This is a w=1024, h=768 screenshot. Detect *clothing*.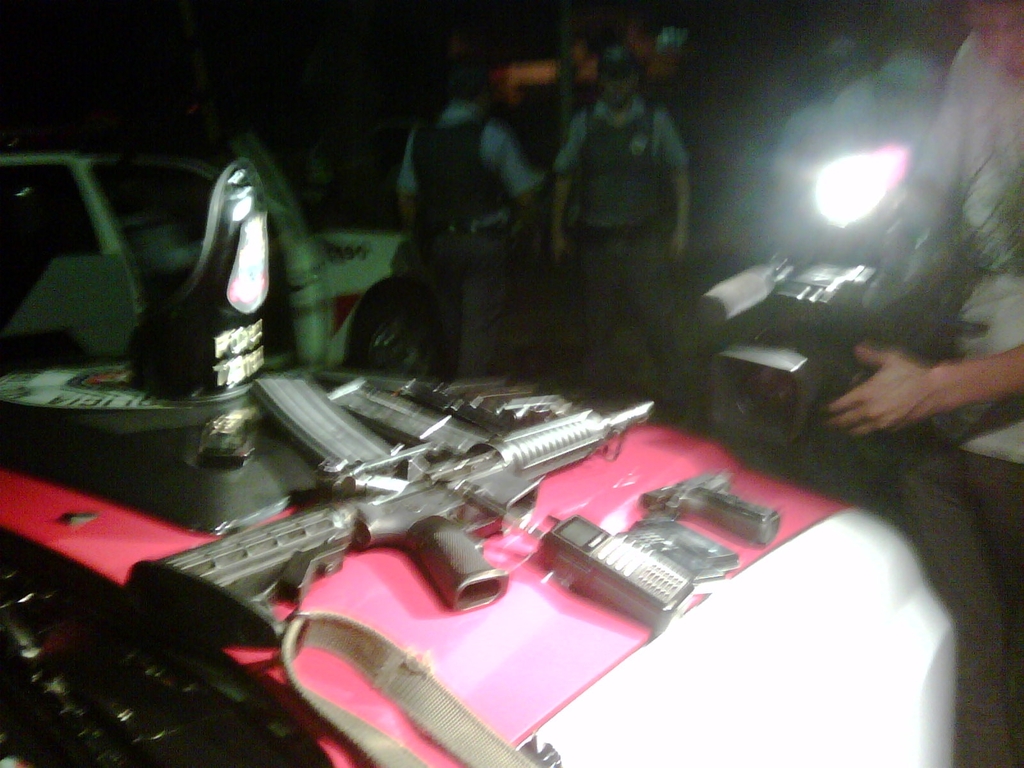
(left=884, top=39, right=1021, bottom=684).
